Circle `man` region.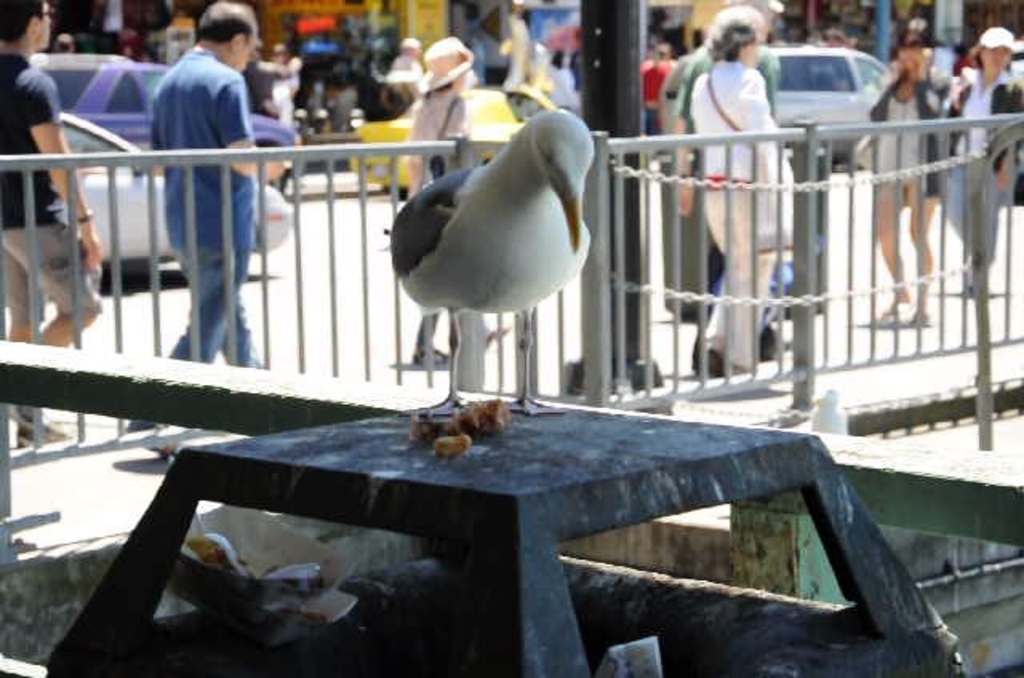
Region: detection(643, 45, 675, 141).
